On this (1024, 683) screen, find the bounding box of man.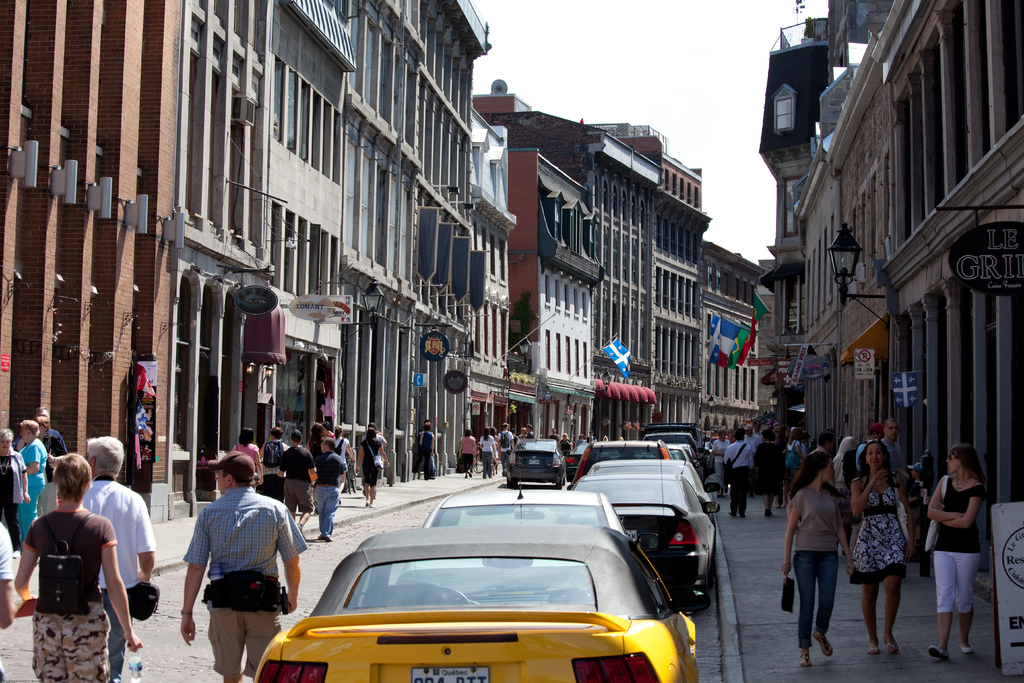
Bounding box: (x1=855, y1=422, x2=884, y2=473).
